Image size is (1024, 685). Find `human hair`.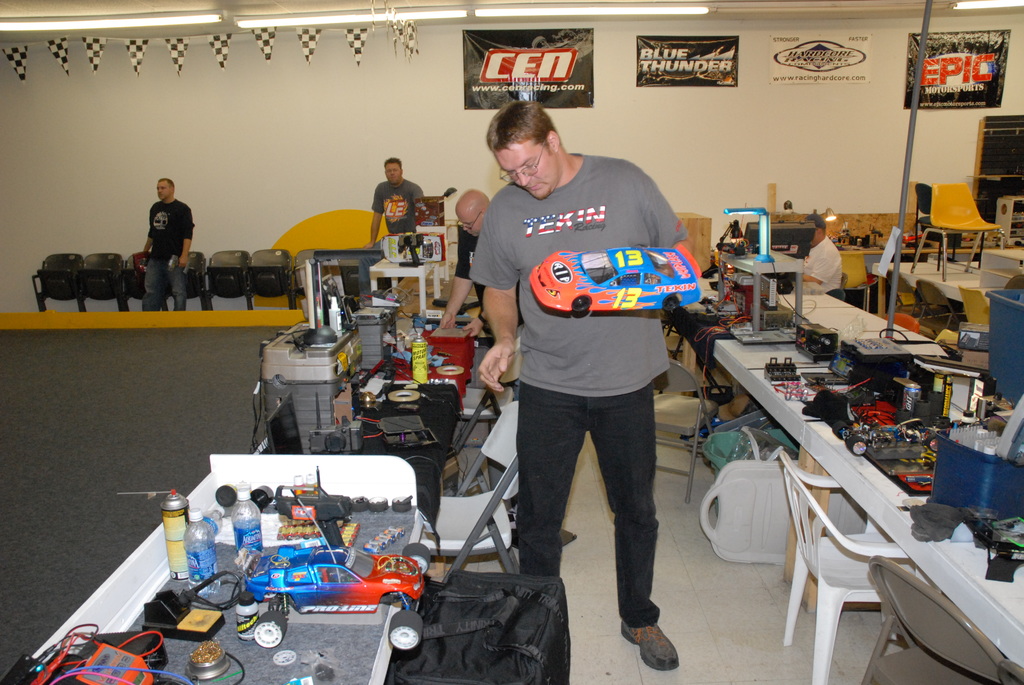
(left=483, top=98, right=559, bottom=149).
